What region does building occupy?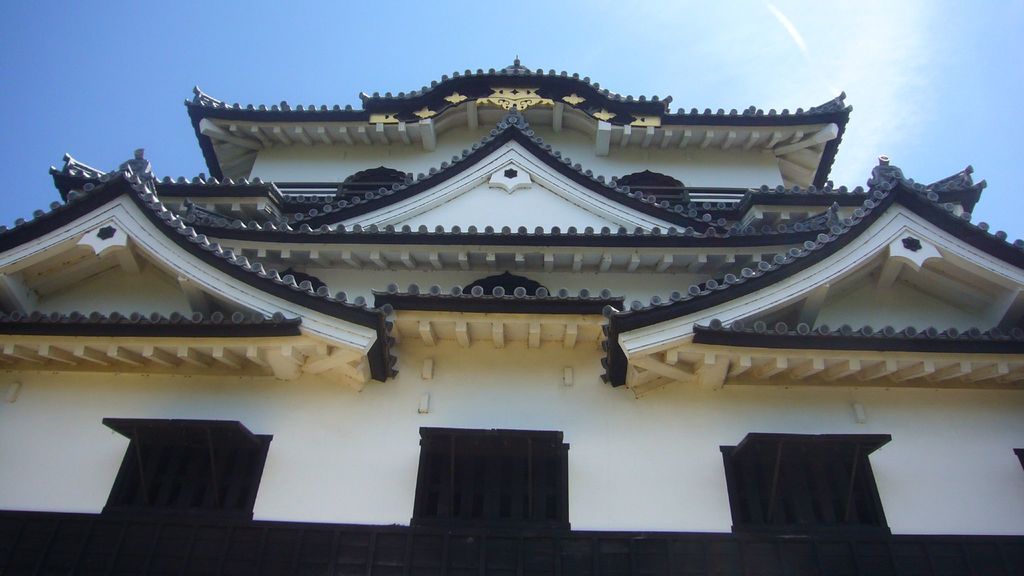
{"left": 0, "top": 52, "right": 1023, "bottom": 575}.
